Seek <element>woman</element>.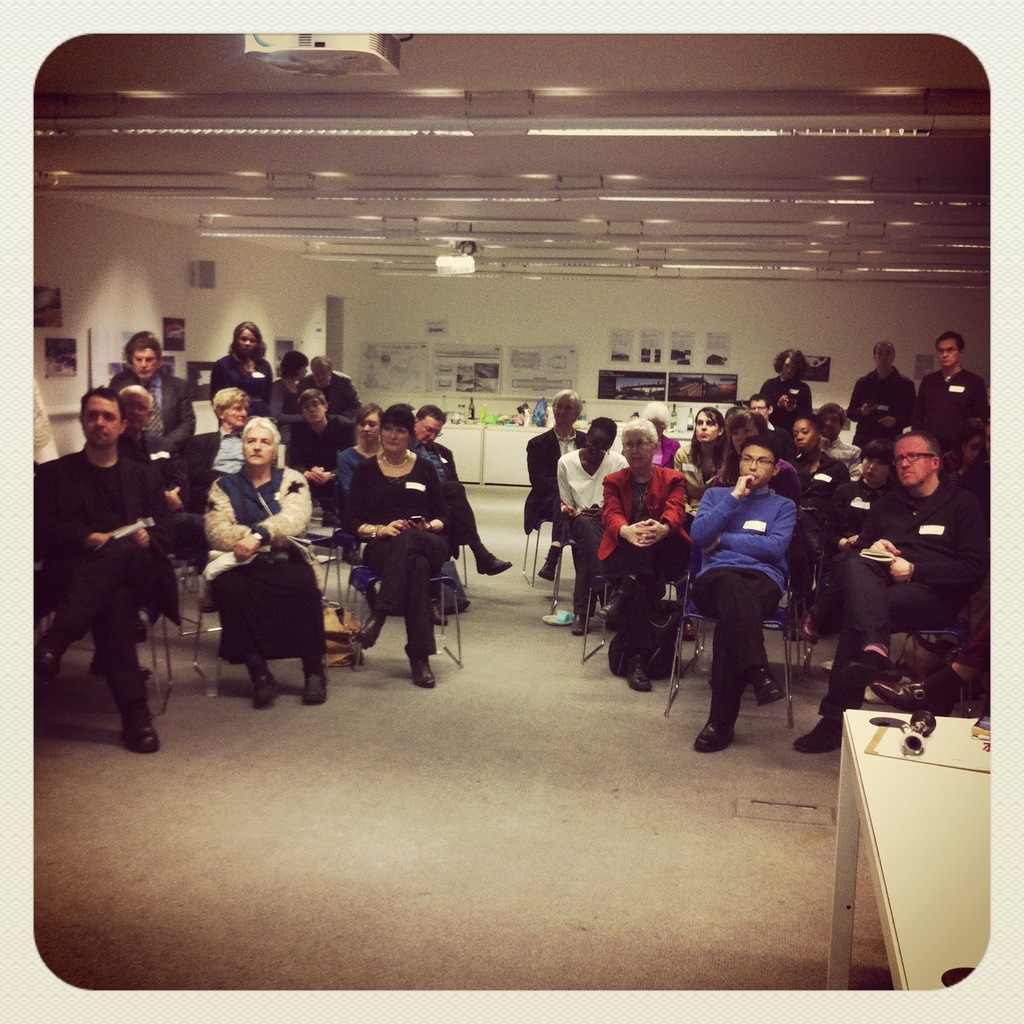
box=[672, 412, 730, 529].
